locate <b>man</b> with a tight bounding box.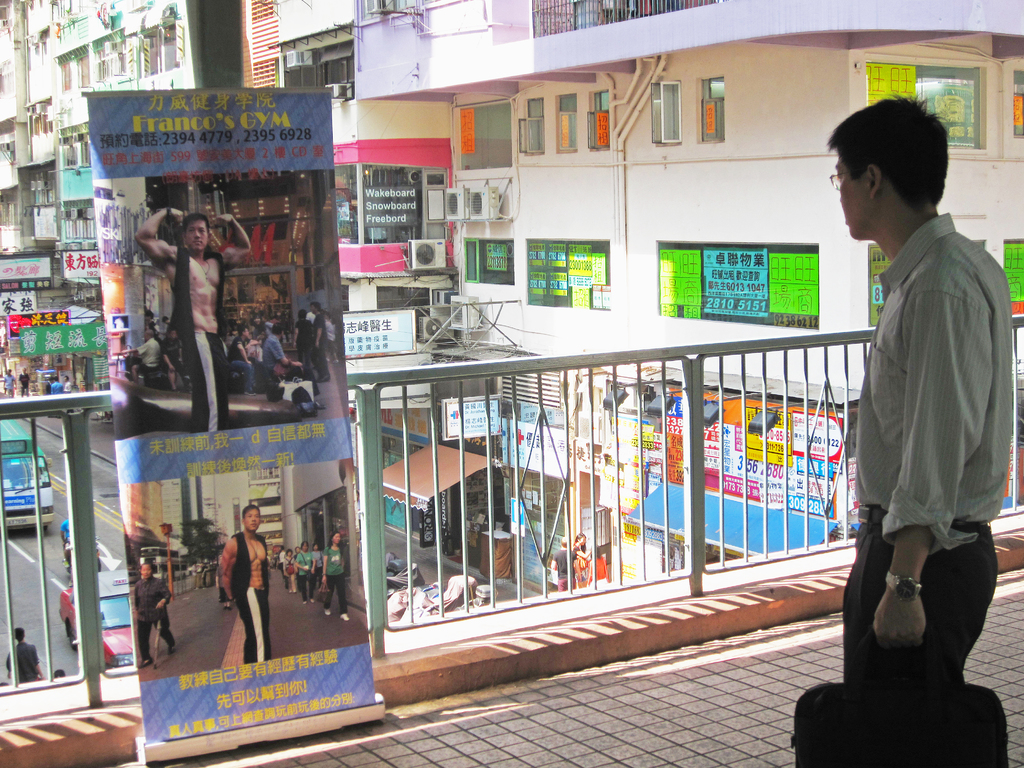
bbox=(136, 205, 255, 434).
